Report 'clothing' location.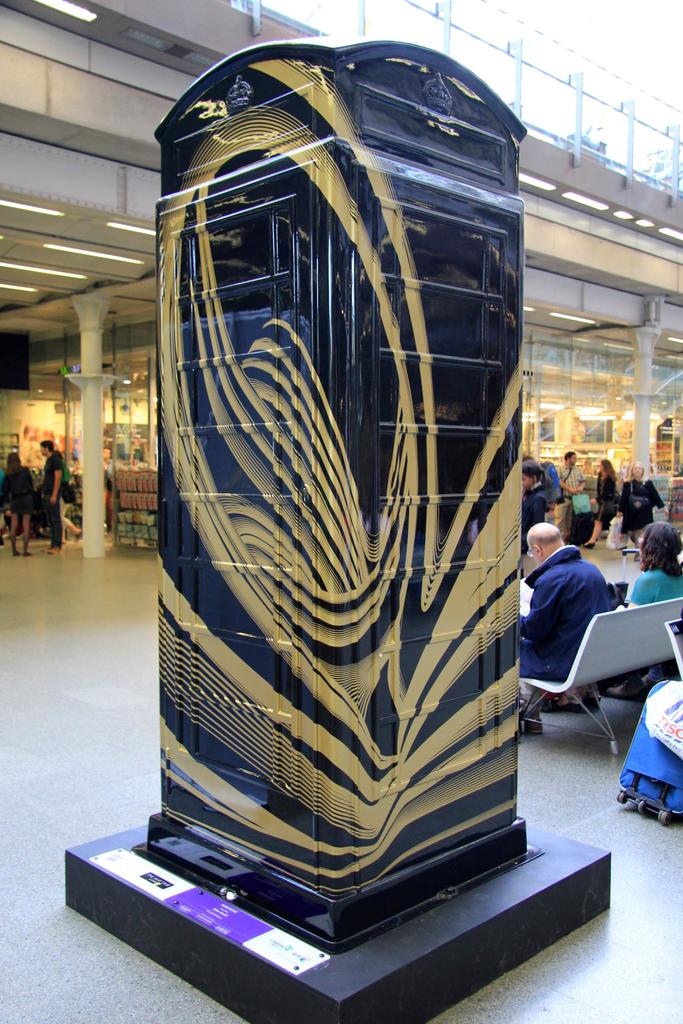
Report: bbox(624, 477, 664, 533).
